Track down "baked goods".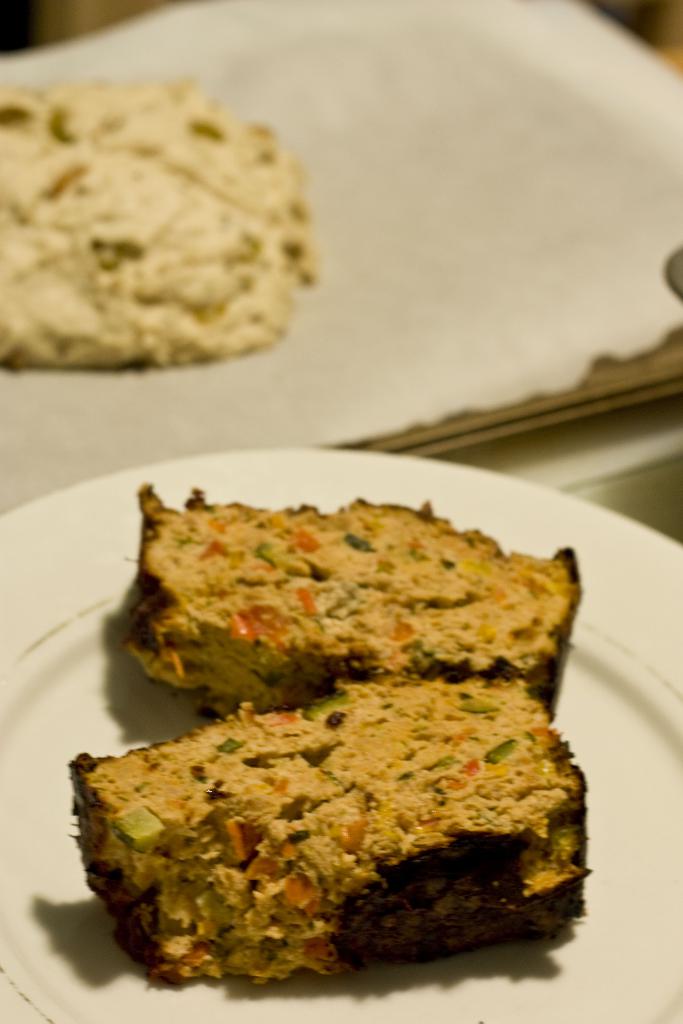
Tracked to x1=69, y1=673, x2=588, y2=984.
